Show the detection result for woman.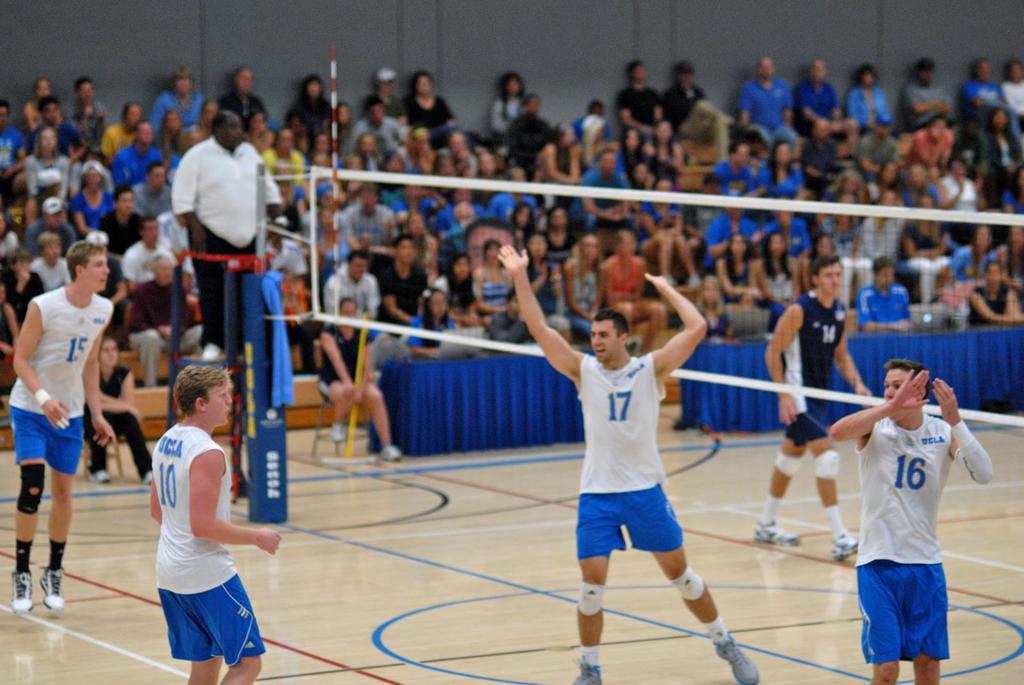
region(717, 231, 757, 310).
